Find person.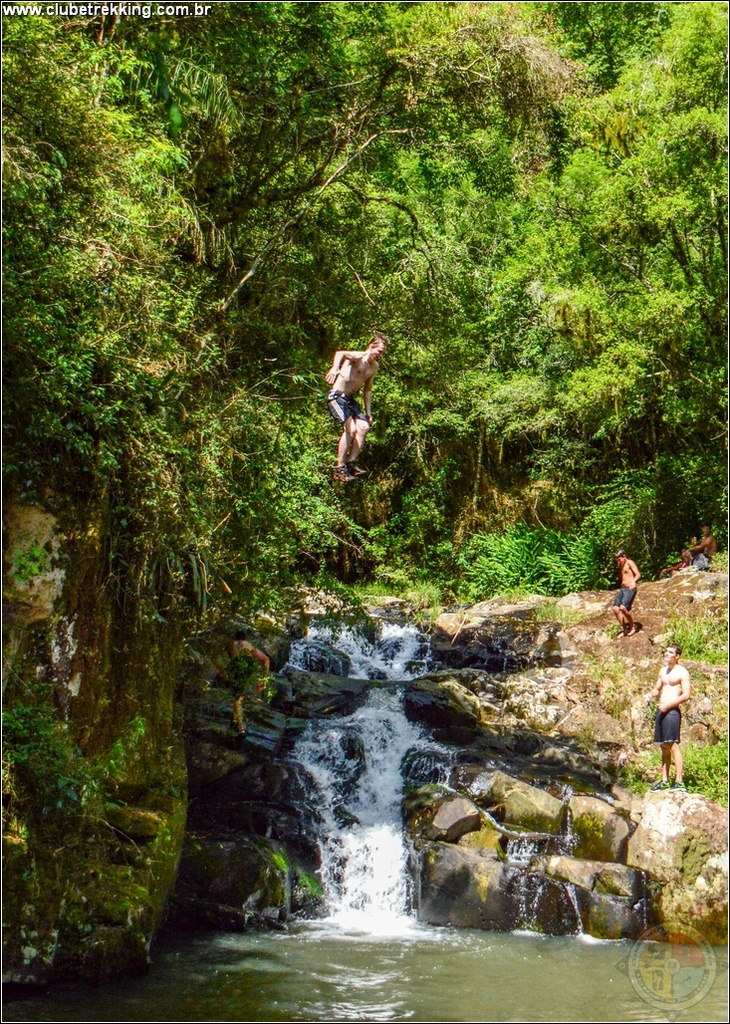
[left=326, top=314, right=398, bottom=493].
